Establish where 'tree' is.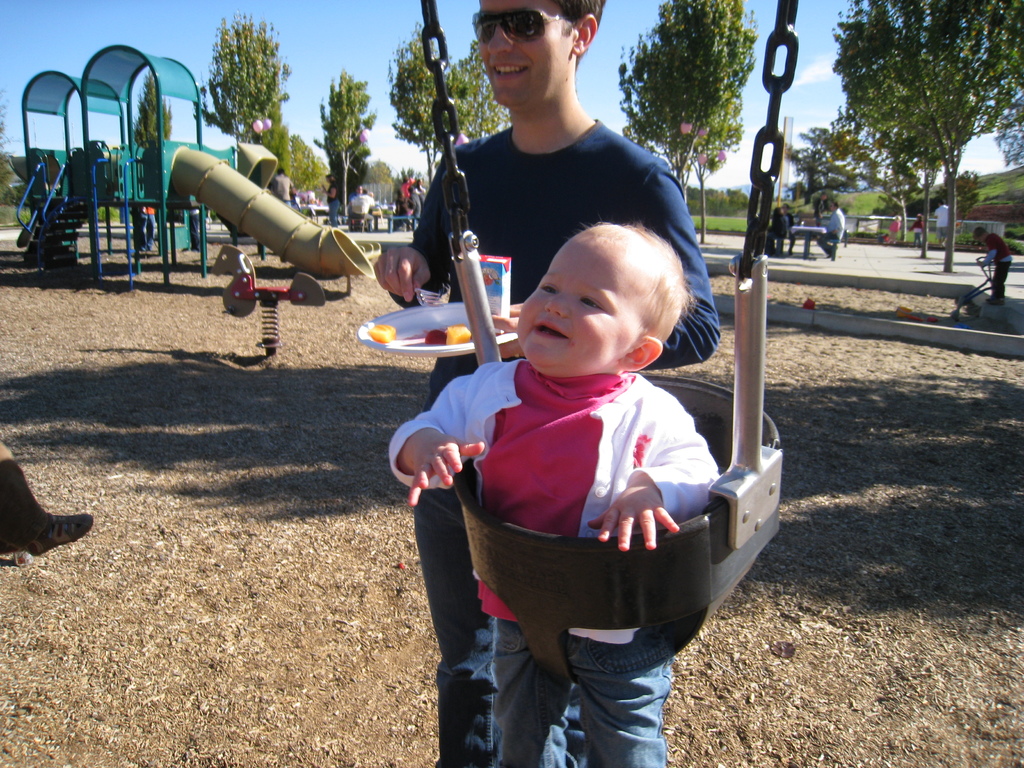
Established at [292, 134, 327, 191].
